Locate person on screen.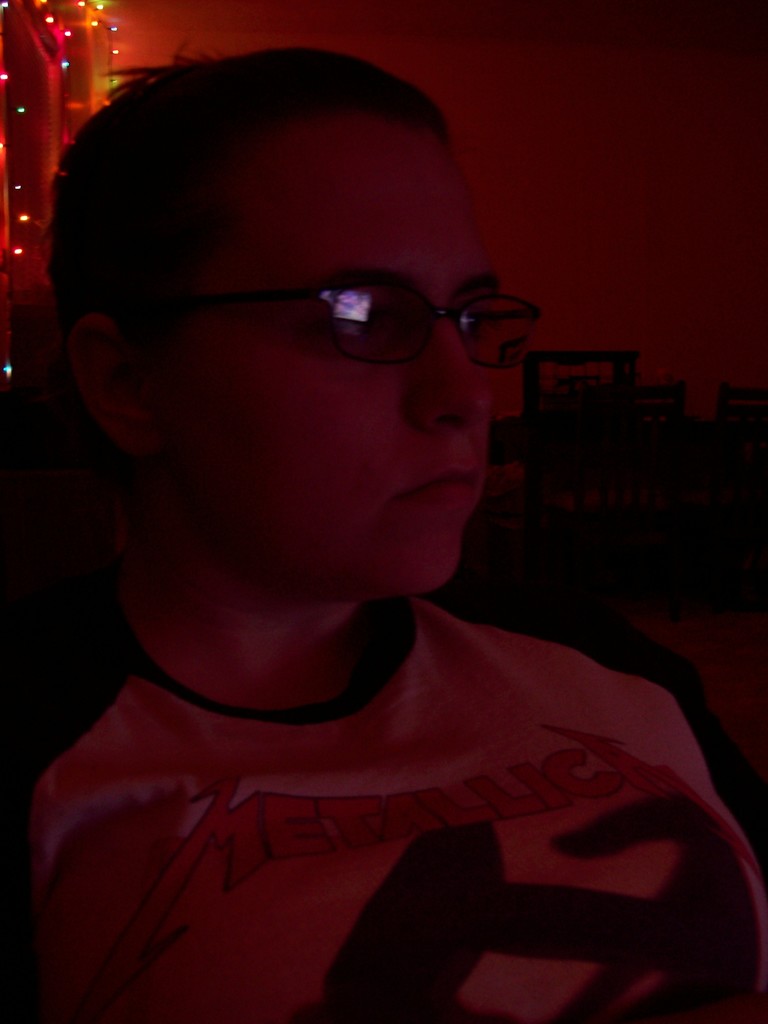
On screen at rect(0, 51, 721, 1005).
